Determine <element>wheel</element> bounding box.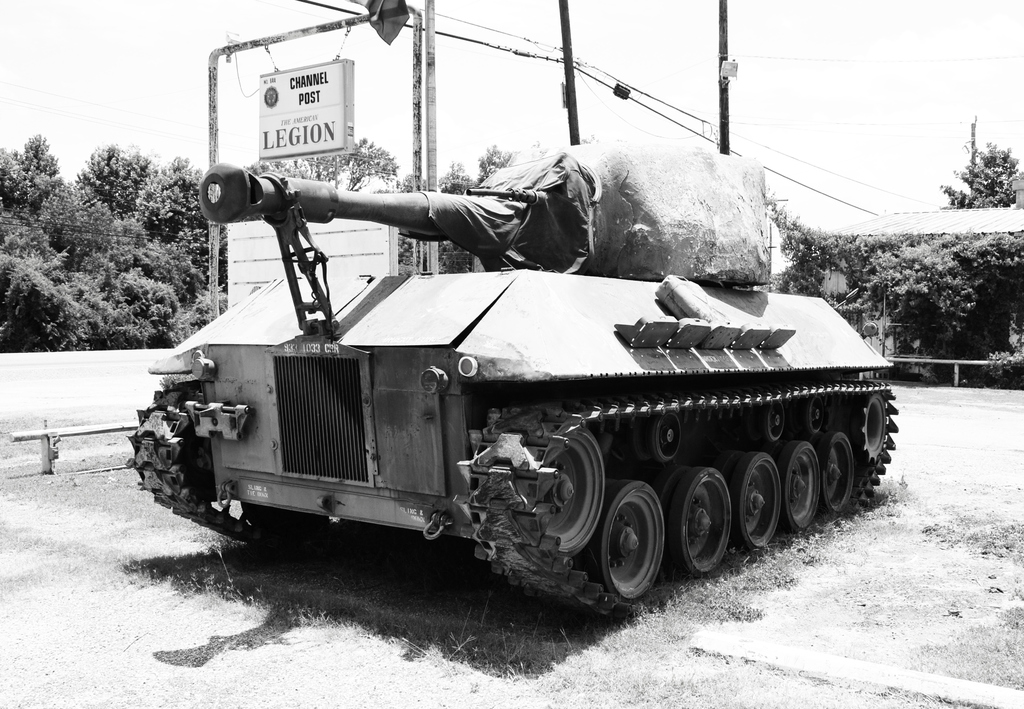
Determined: left=729, top=447, right=799, bottom=548.
